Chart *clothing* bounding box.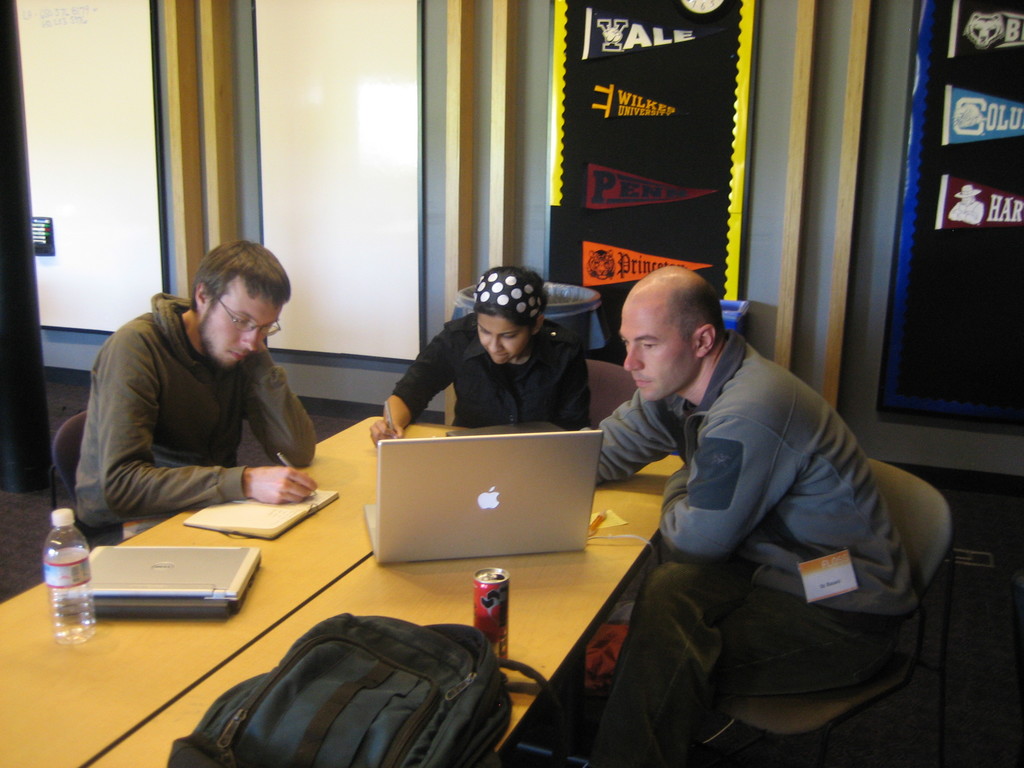
Charted: box=[391, 308, 587, 439].
